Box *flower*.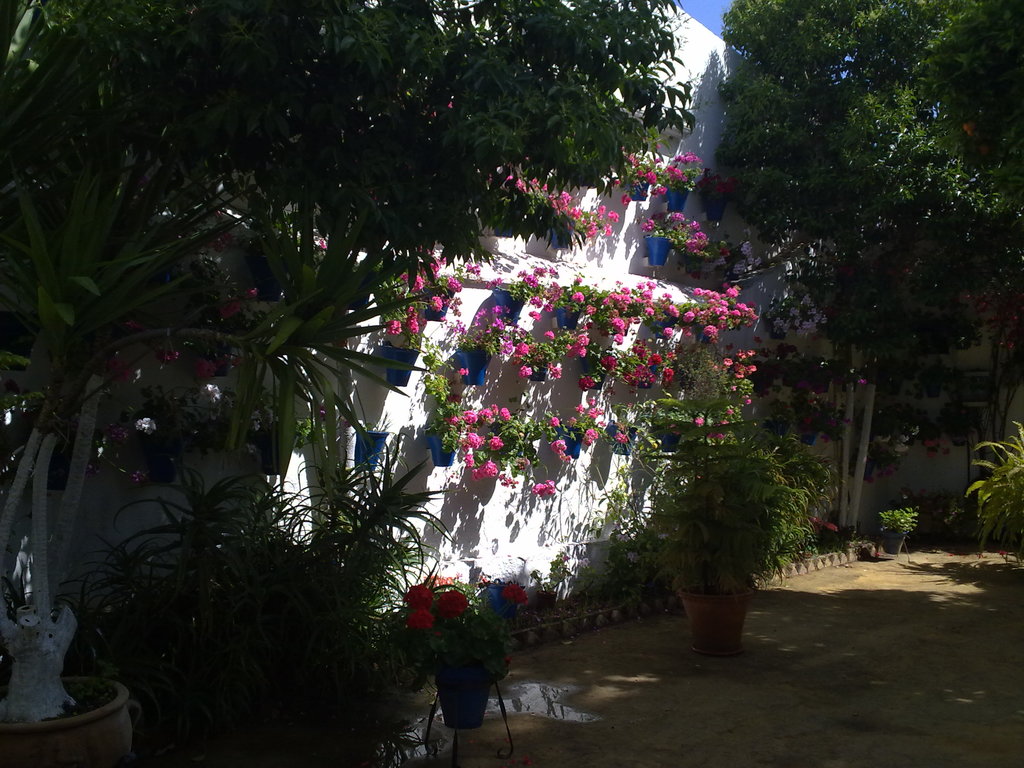
(x1=829, y1=417, x2=836, y2=425).
